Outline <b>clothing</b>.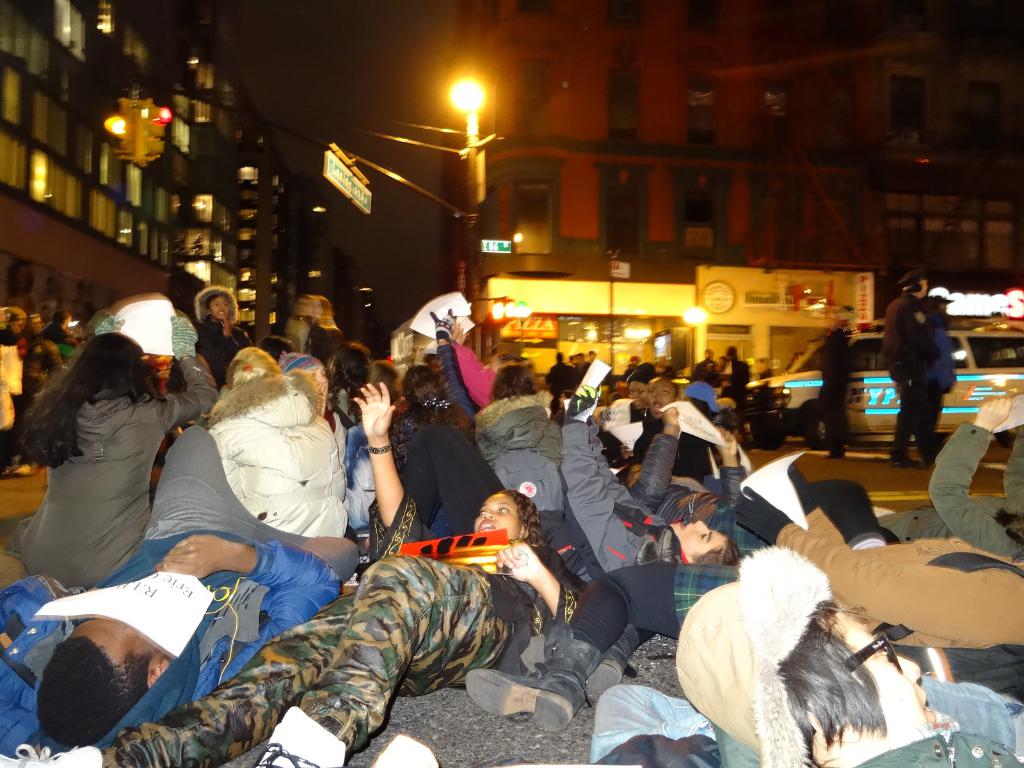
Outline: <region>397, 344, 477, 436</region>.
